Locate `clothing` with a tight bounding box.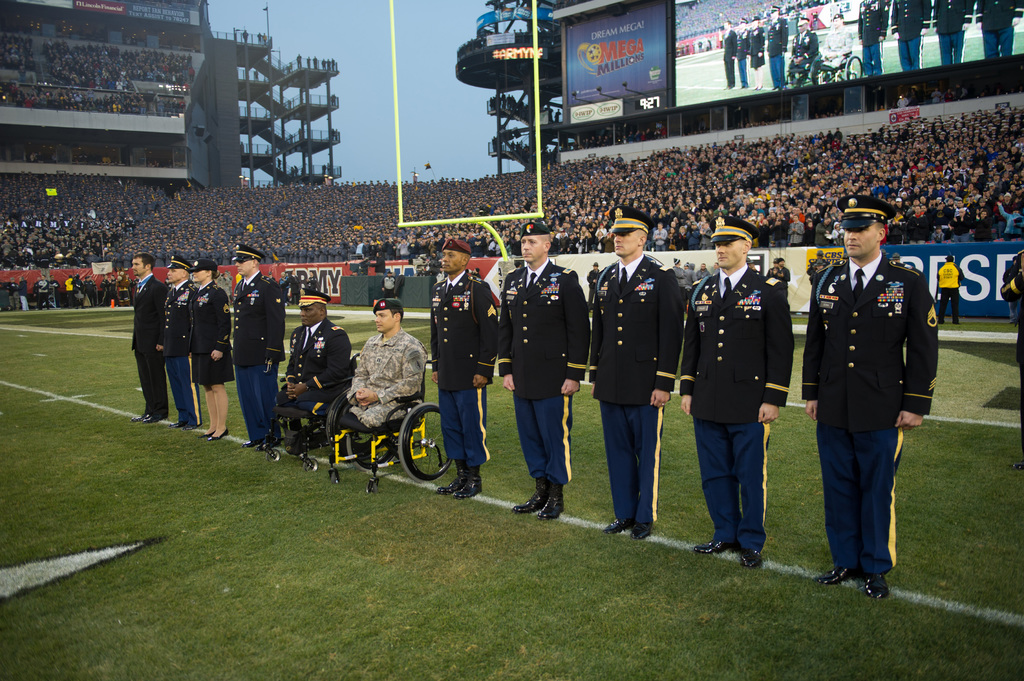
bbox=[130, 269, 161, 424].
